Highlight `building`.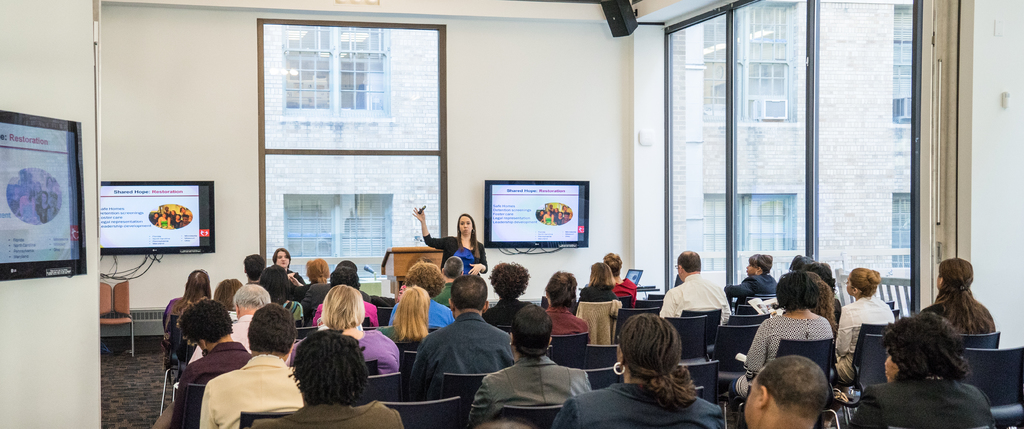
Highlighted region: (left=0, top=0, right=1023, bottom=428).
